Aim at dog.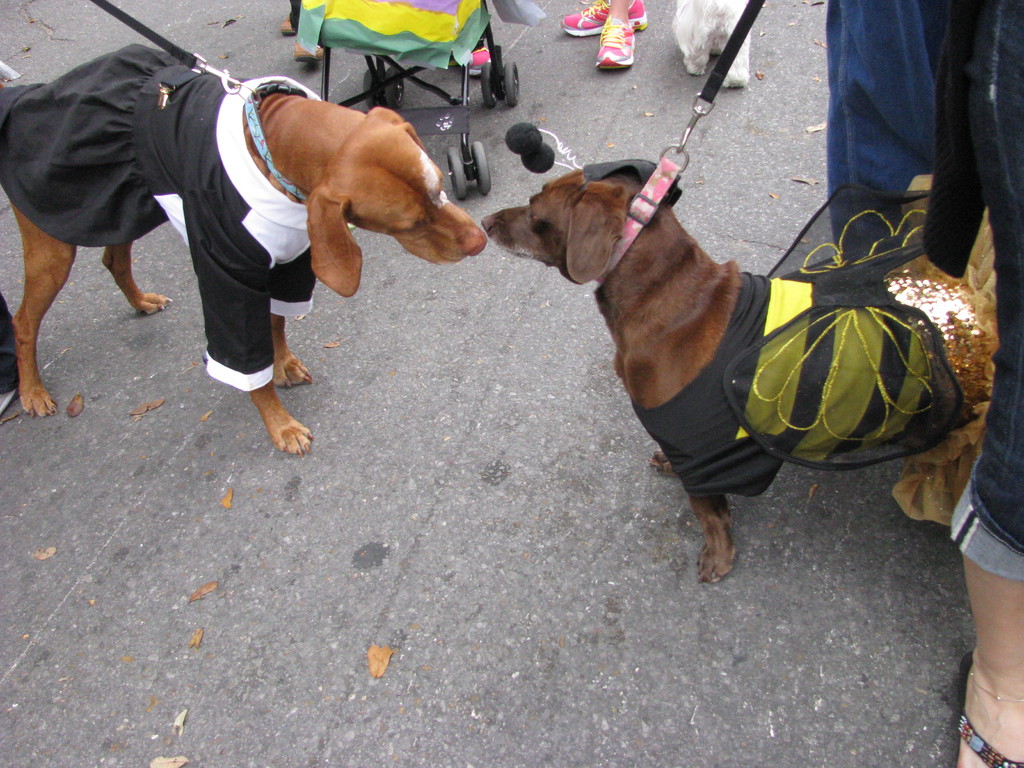
Aimed at [0, 41, 488, 452].
